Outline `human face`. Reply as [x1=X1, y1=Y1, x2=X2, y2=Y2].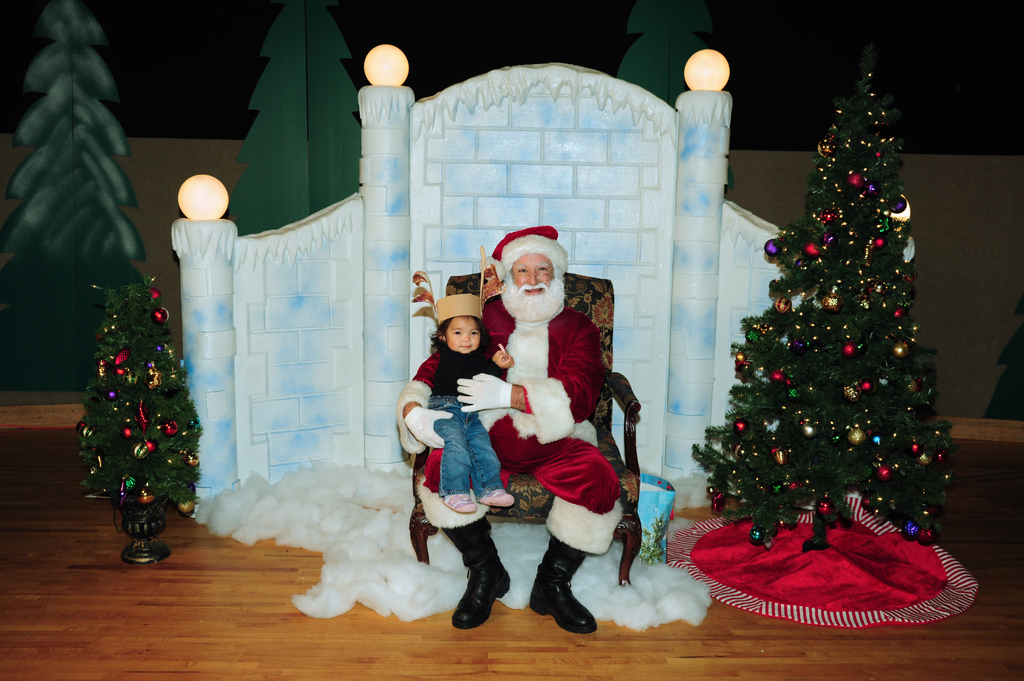
[x1=513, y1=250, x2=560, y2=302].
